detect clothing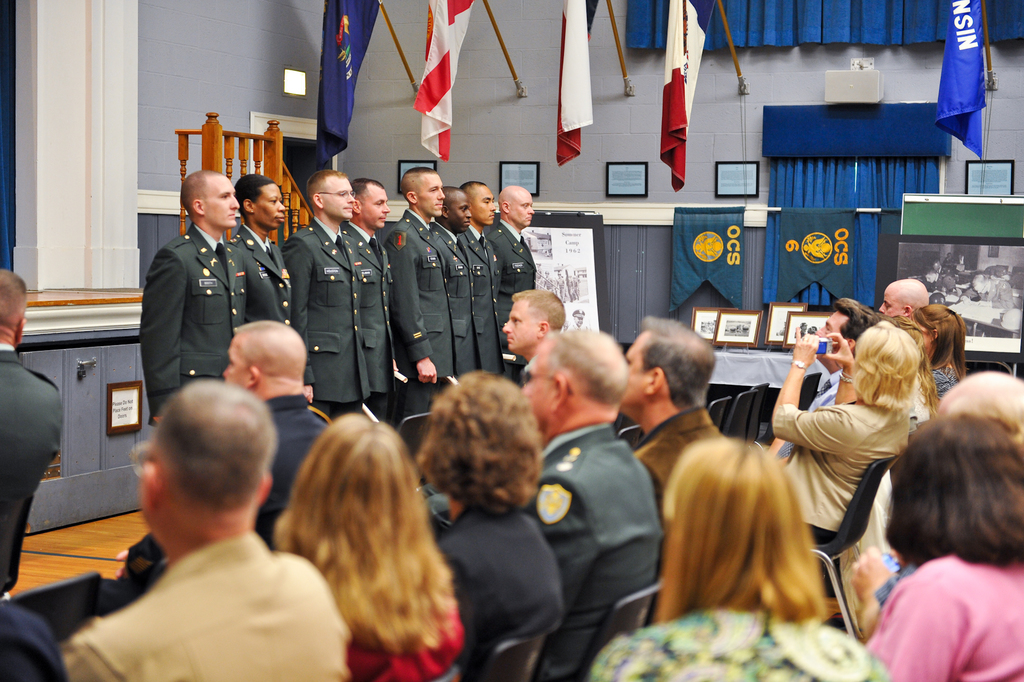
[x1=344, y1=221, x2=397, y2=414]
